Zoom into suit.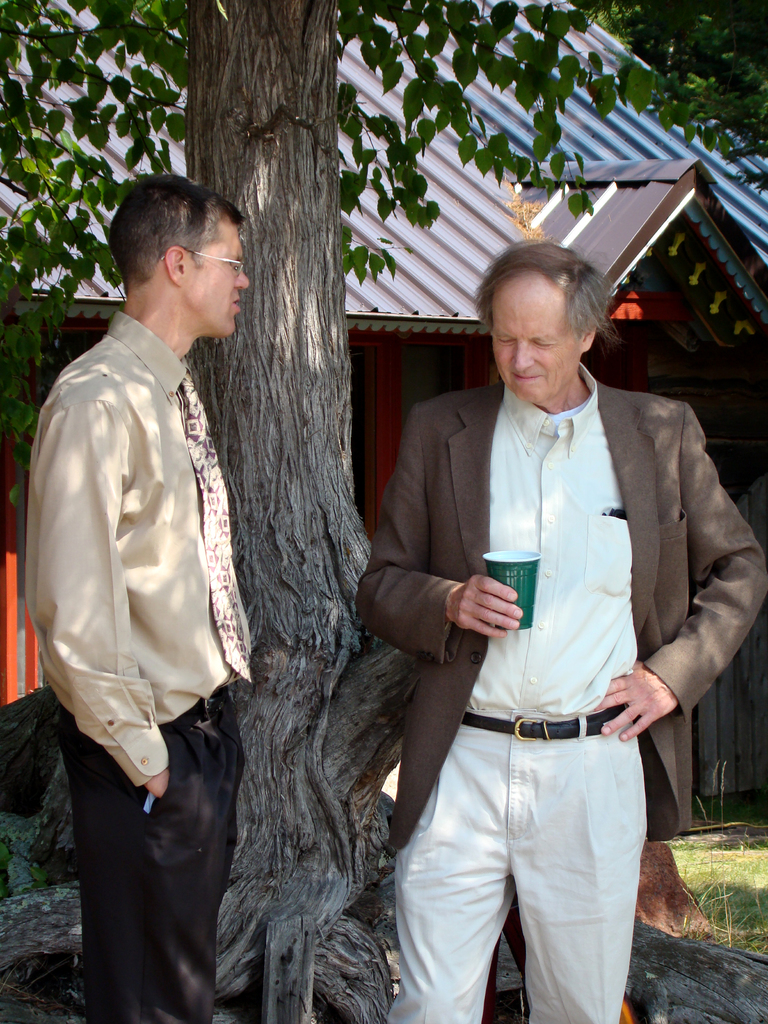
Zoom target: (355,363,767,1023).
